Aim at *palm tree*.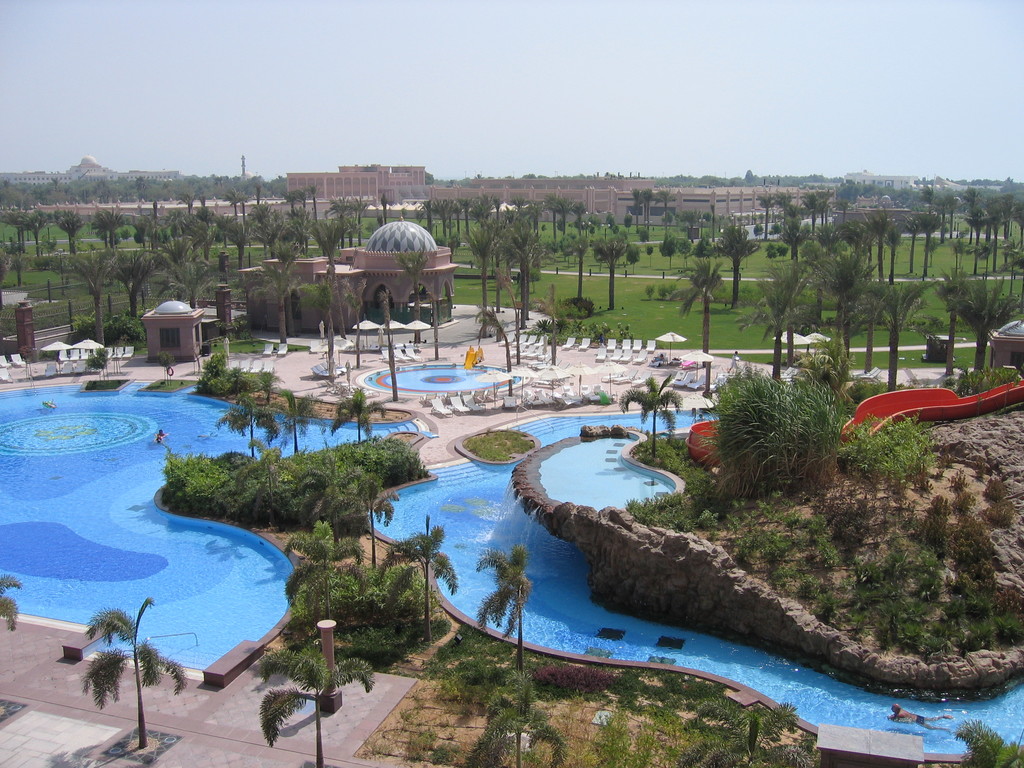
Aimed at locate(219, 383, 275, 463).
